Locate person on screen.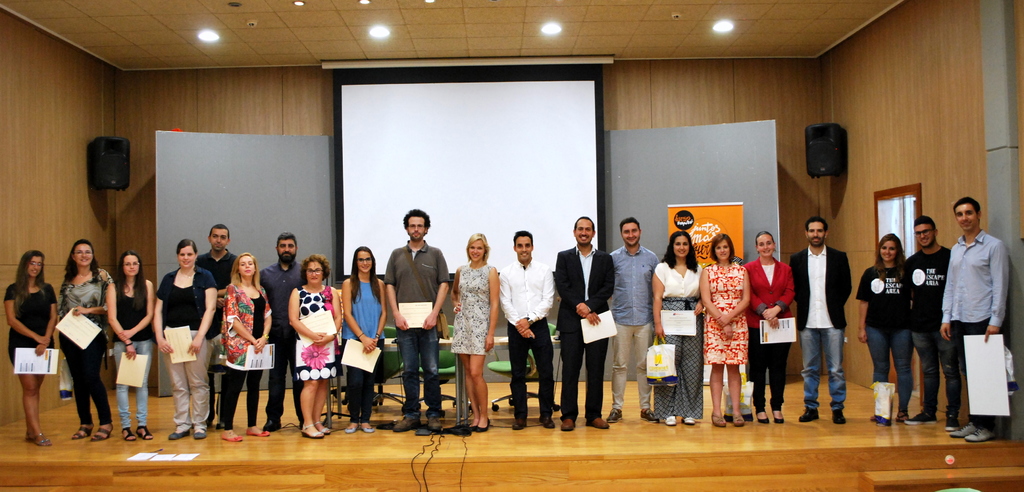
On screen at bbox(650, 229, 703, 430).
